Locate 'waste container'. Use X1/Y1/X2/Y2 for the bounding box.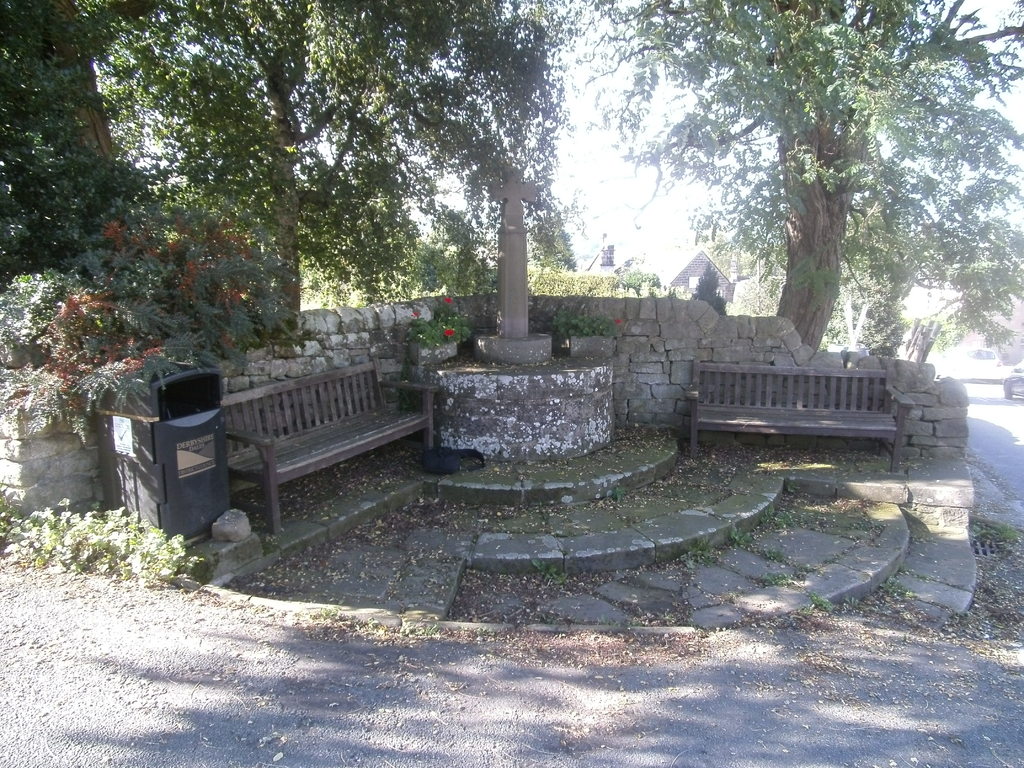
113/365/228/515.
